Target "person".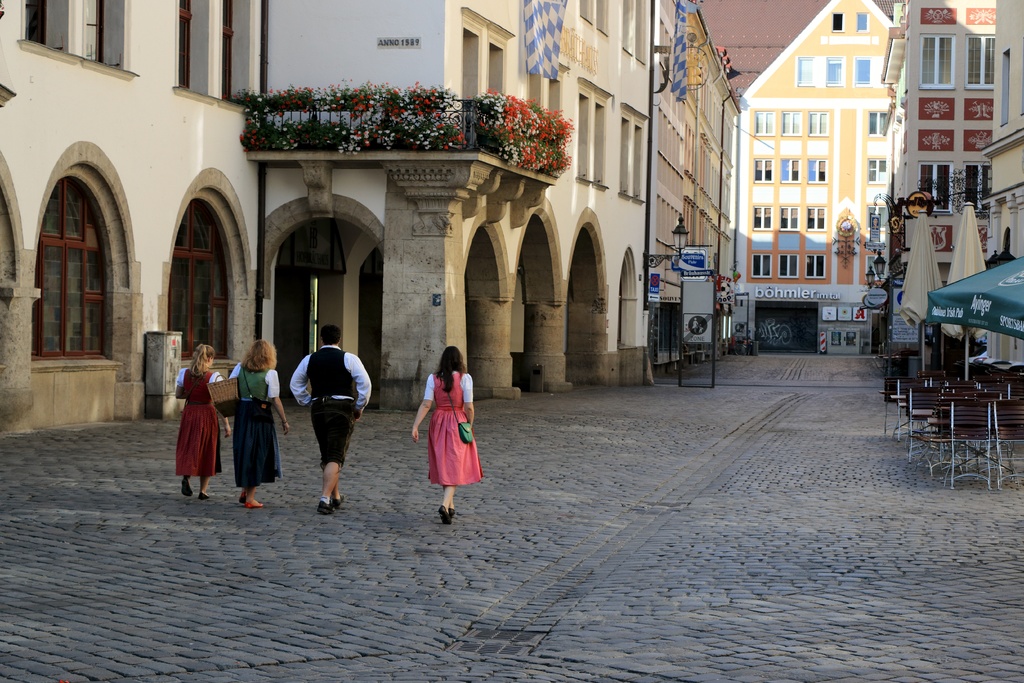
Target region: (left=290, top=322, right=375, bottom=516).
